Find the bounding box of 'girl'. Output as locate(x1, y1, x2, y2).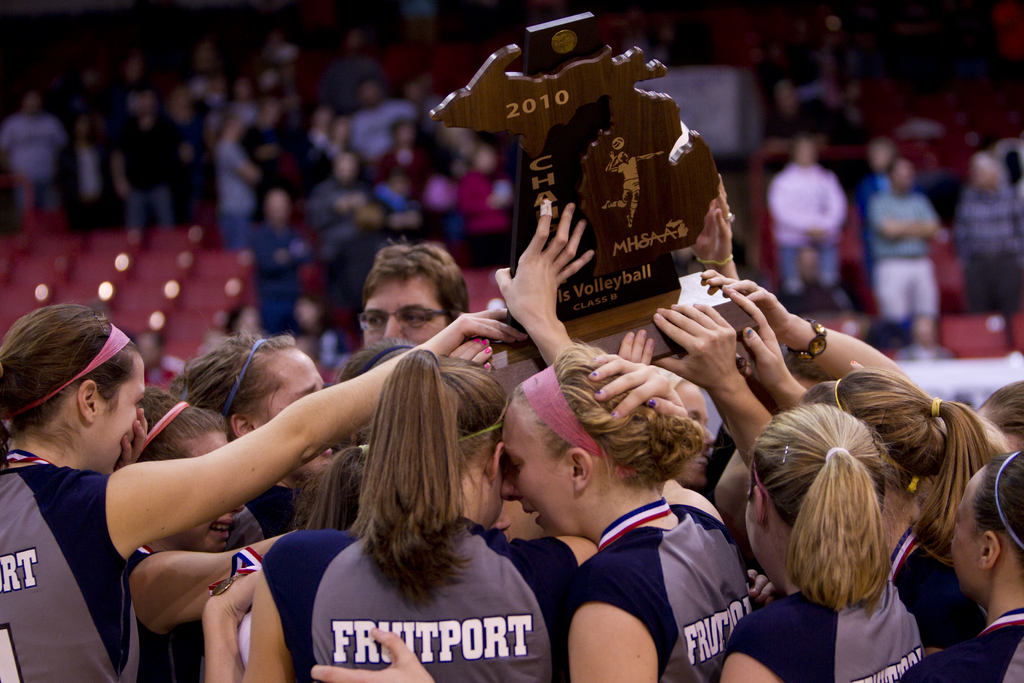
locate(721, 285, 991, 646).
